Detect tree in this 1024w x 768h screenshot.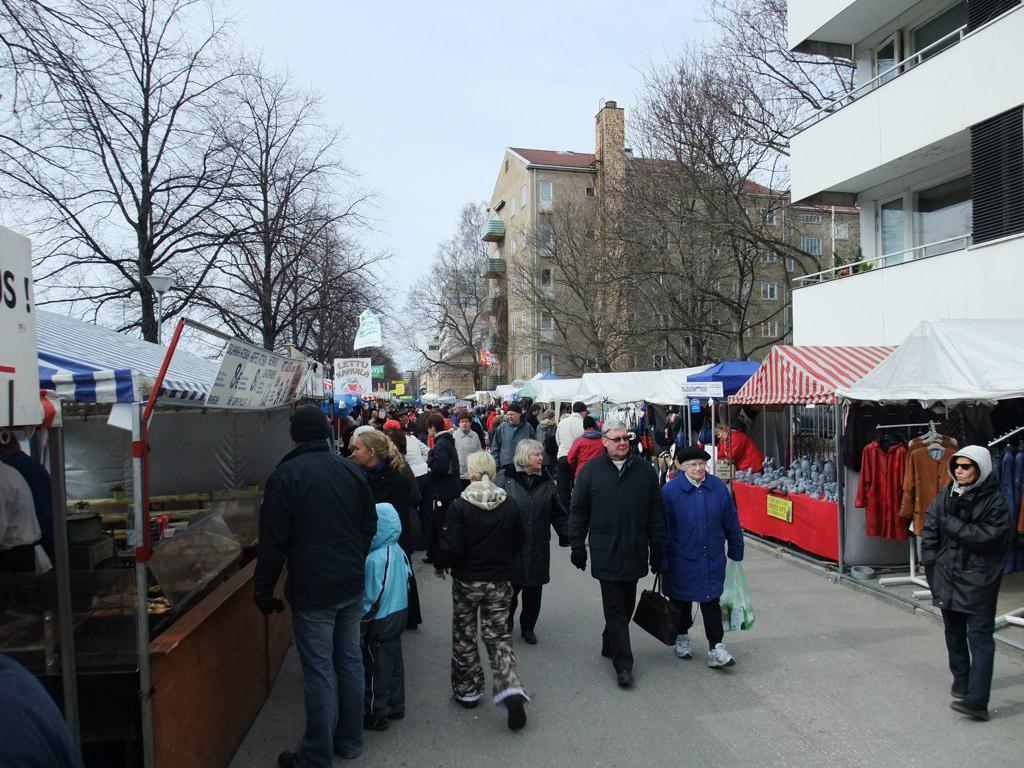
Detection: (400,370,421,397).
